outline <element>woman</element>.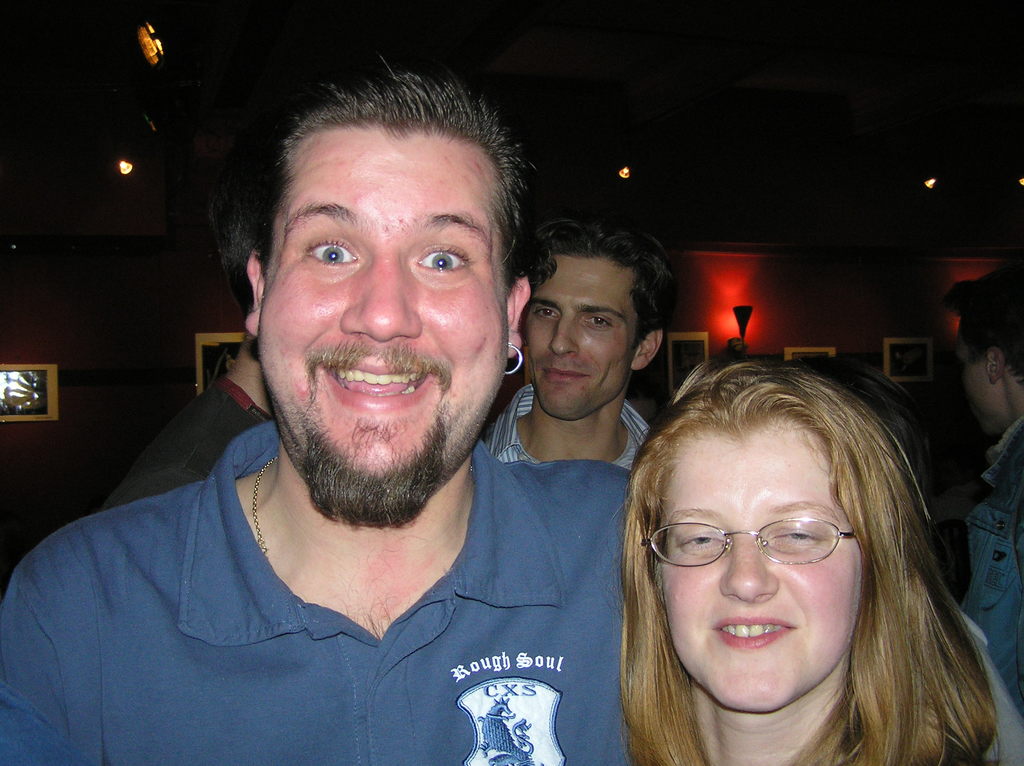
Outline: left=531, top=317, right=1002, bottom=765.
